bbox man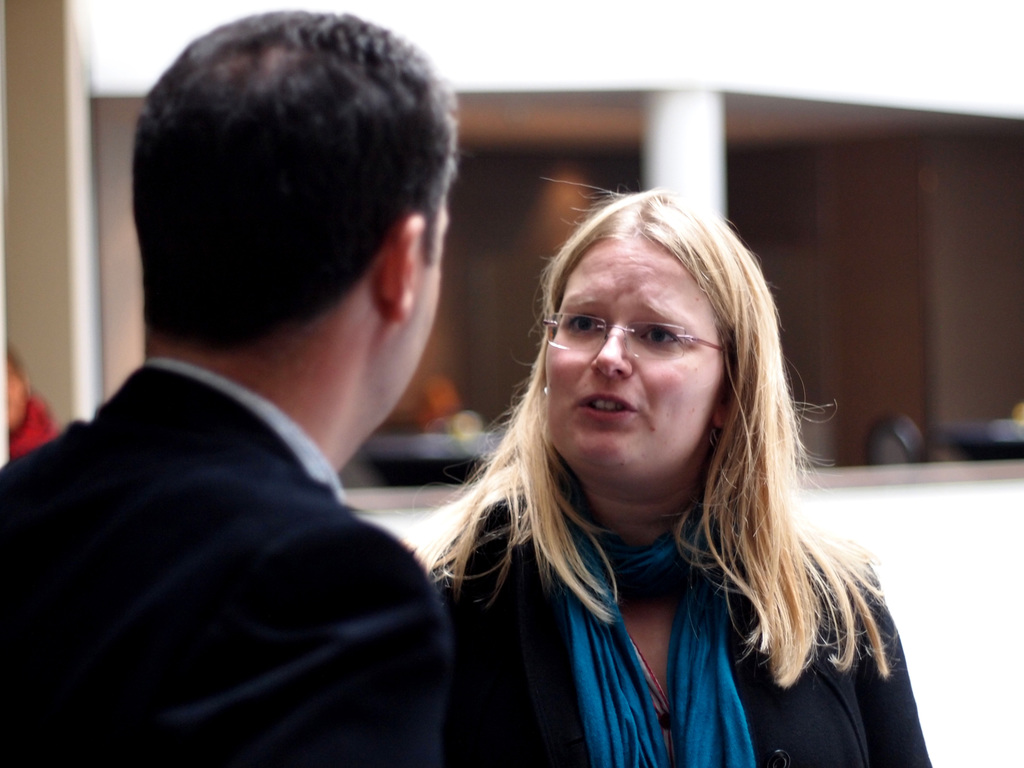
(x1=2, y1=30, x2=534, y2=765)
